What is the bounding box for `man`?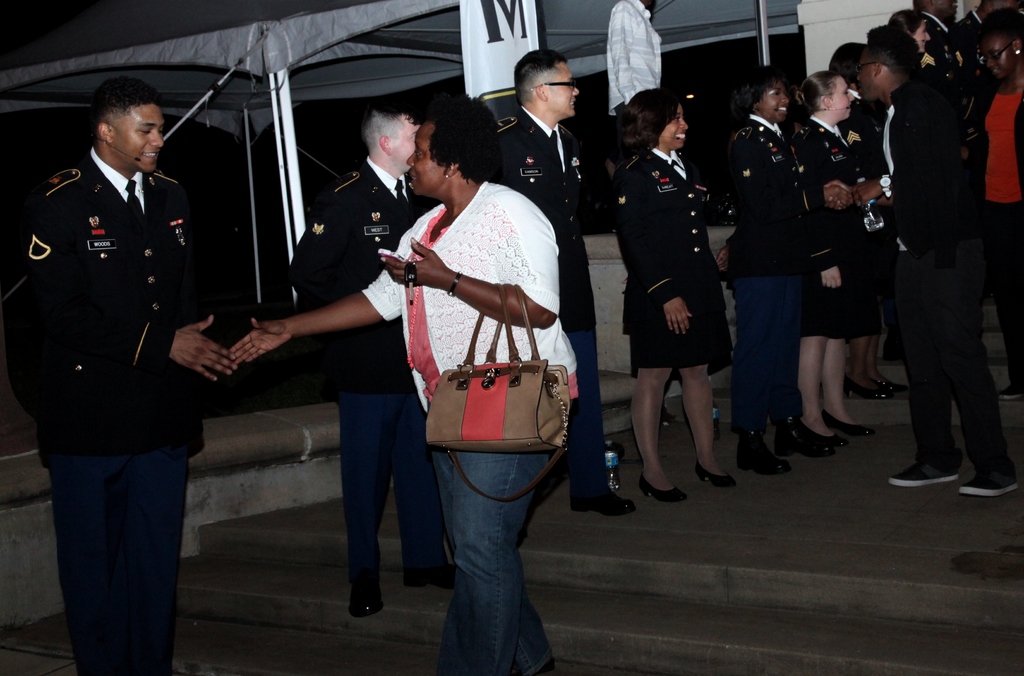
select_region(286, 100, 456, 617).
